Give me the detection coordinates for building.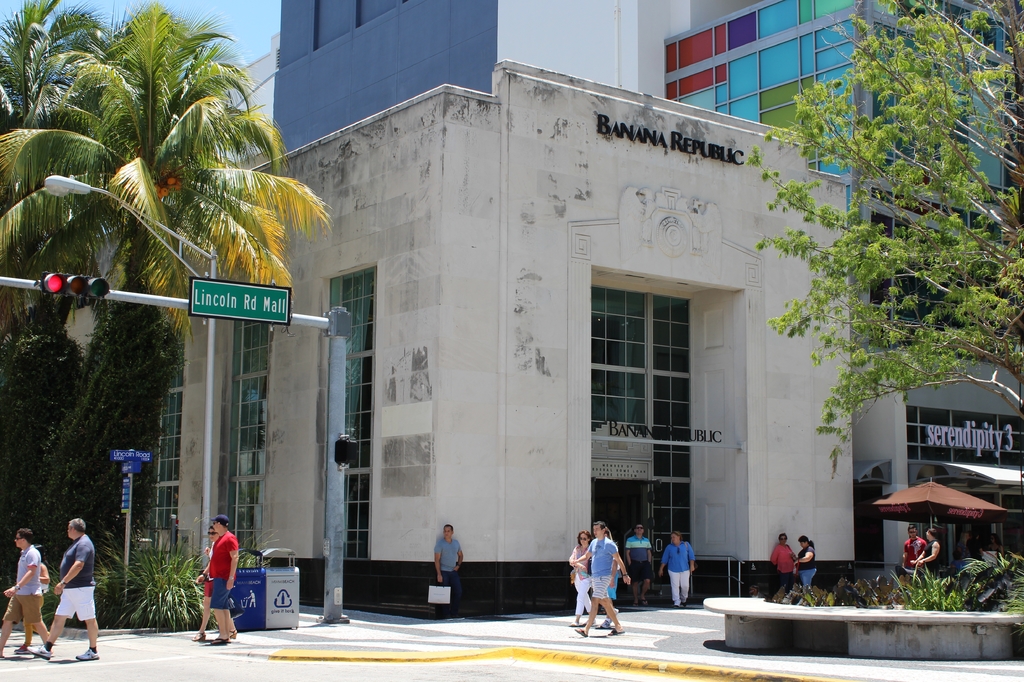
(x1=141, y1=0, x2=1023, y2=618).
